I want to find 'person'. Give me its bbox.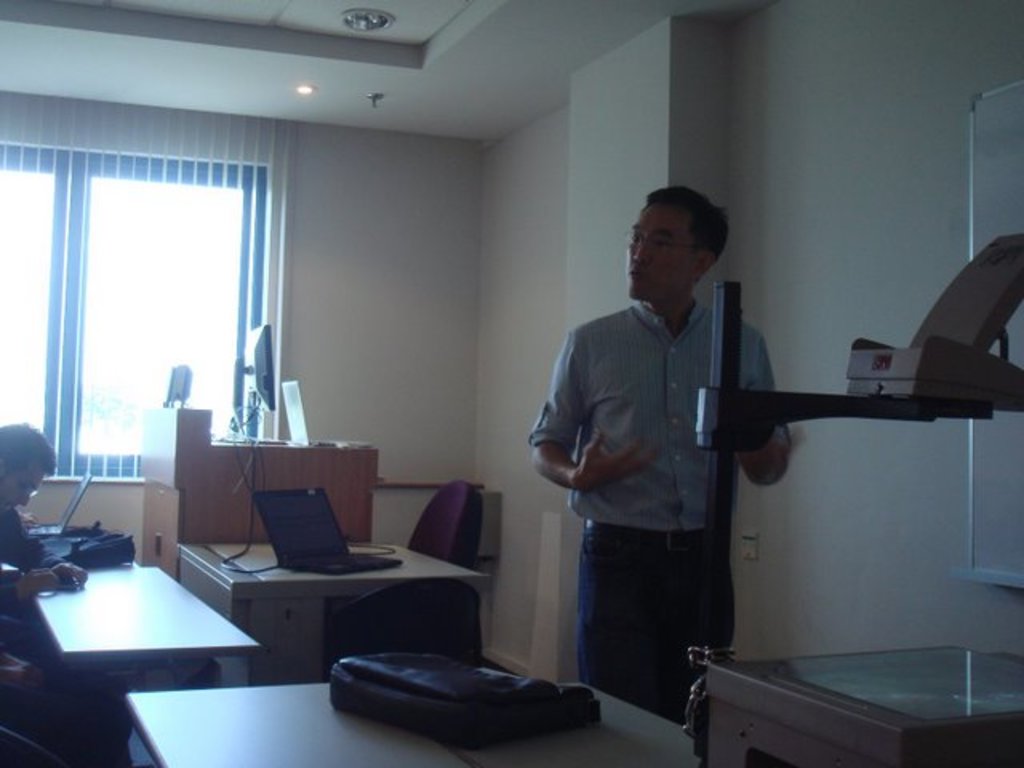
box=[542, 181, 784, 734].
